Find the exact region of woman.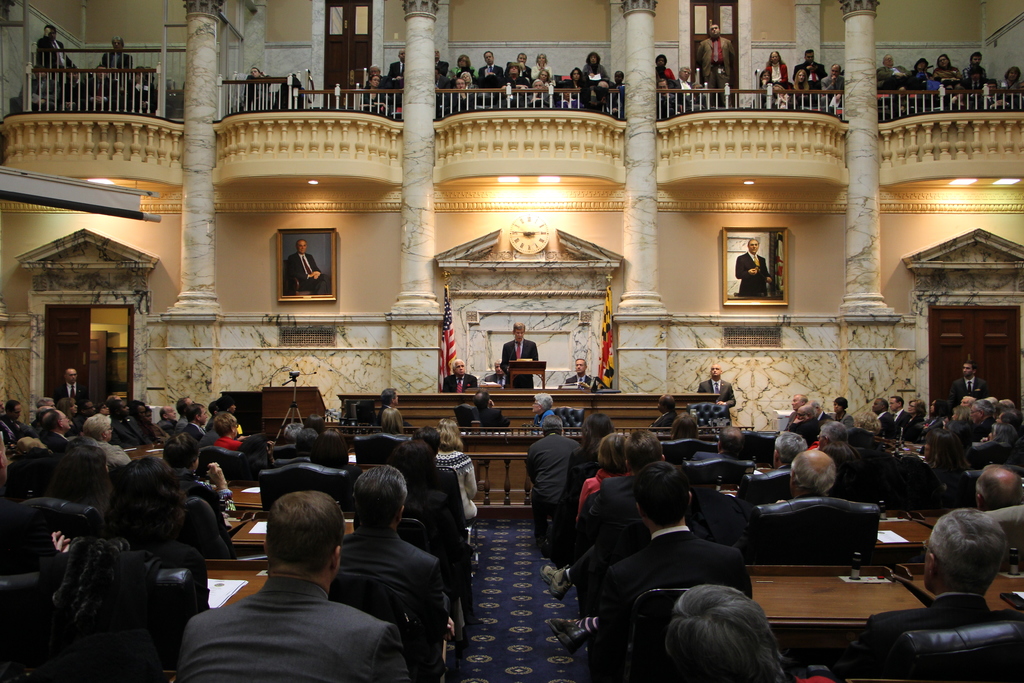
Exact region: (901,399,925,437).
